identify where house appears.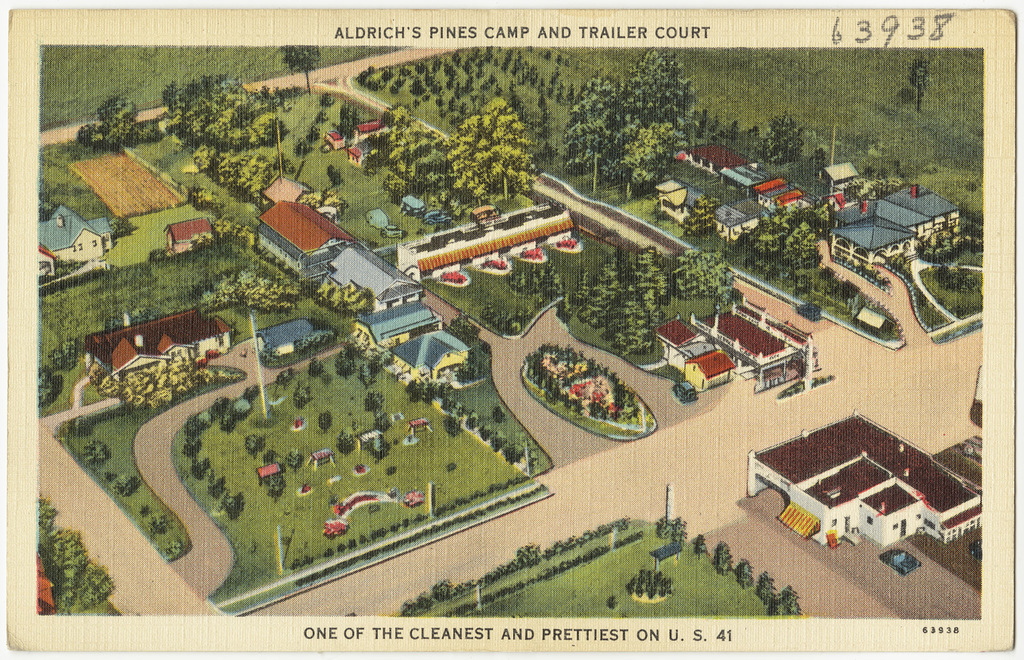
Appears at box(814, 158, 857, 190).
